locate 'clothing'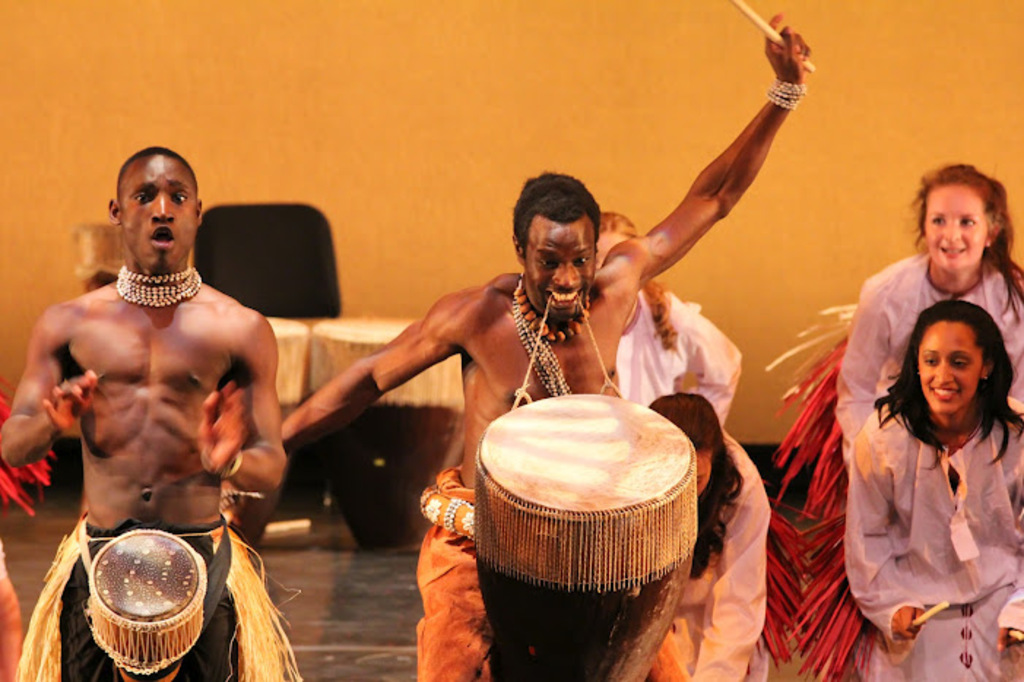
box=[0, 391, 56, 577]
